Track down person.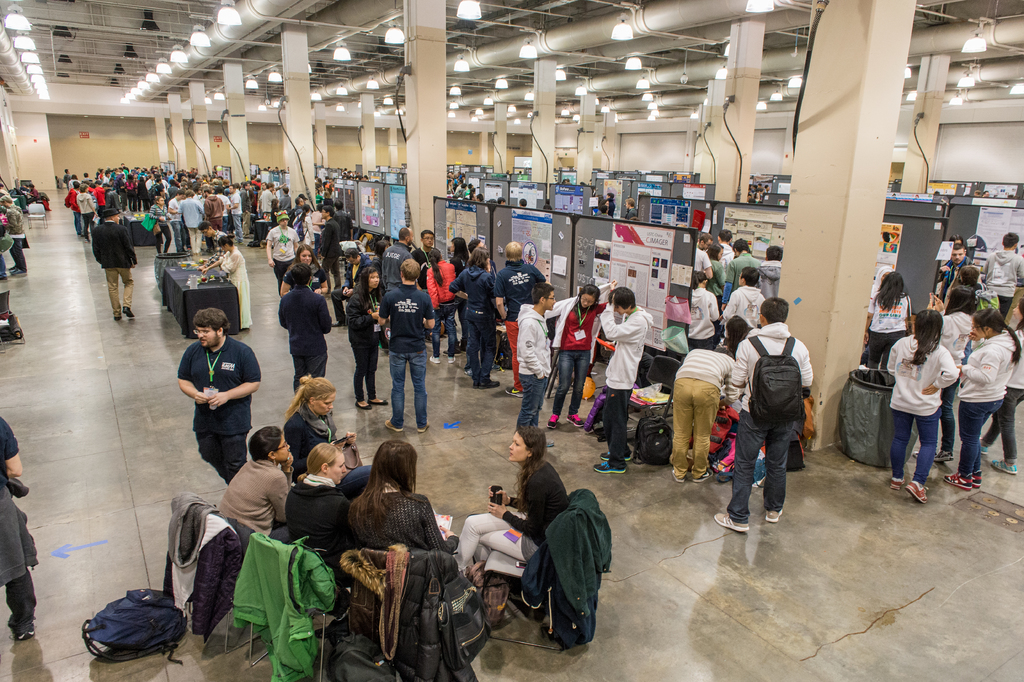
Tracked to <box>133,167,138,194</box>.
